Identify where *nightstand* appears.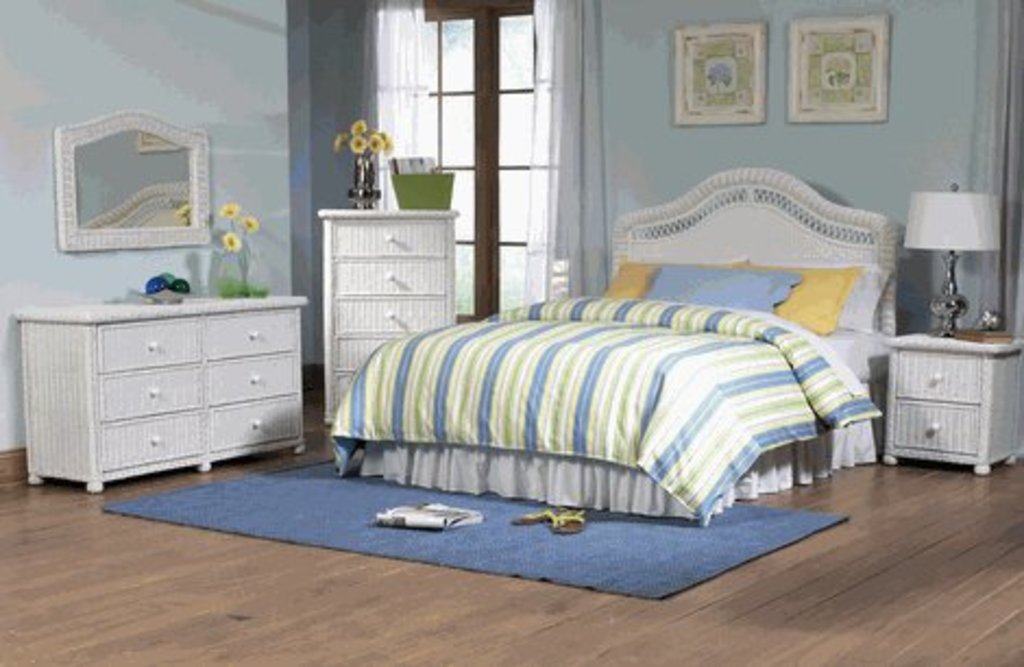
Appears at bbox=(9, 286, 309, 501).
